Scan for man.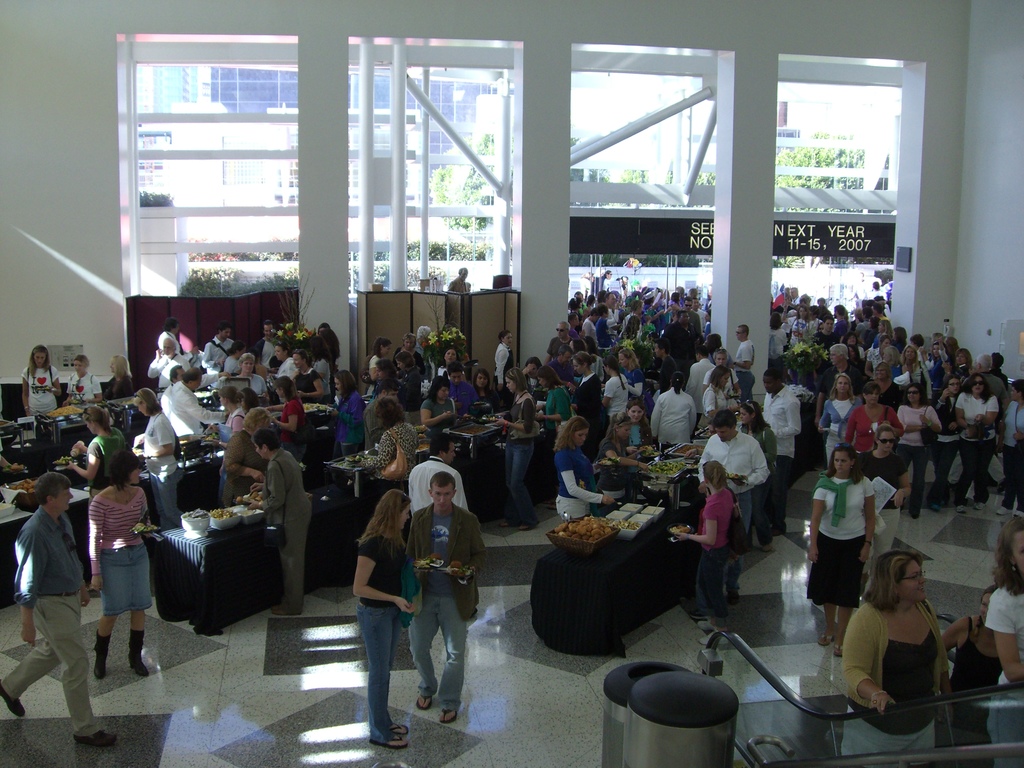
Scan result: (left=542, top=348, right=577, bottom=387).
